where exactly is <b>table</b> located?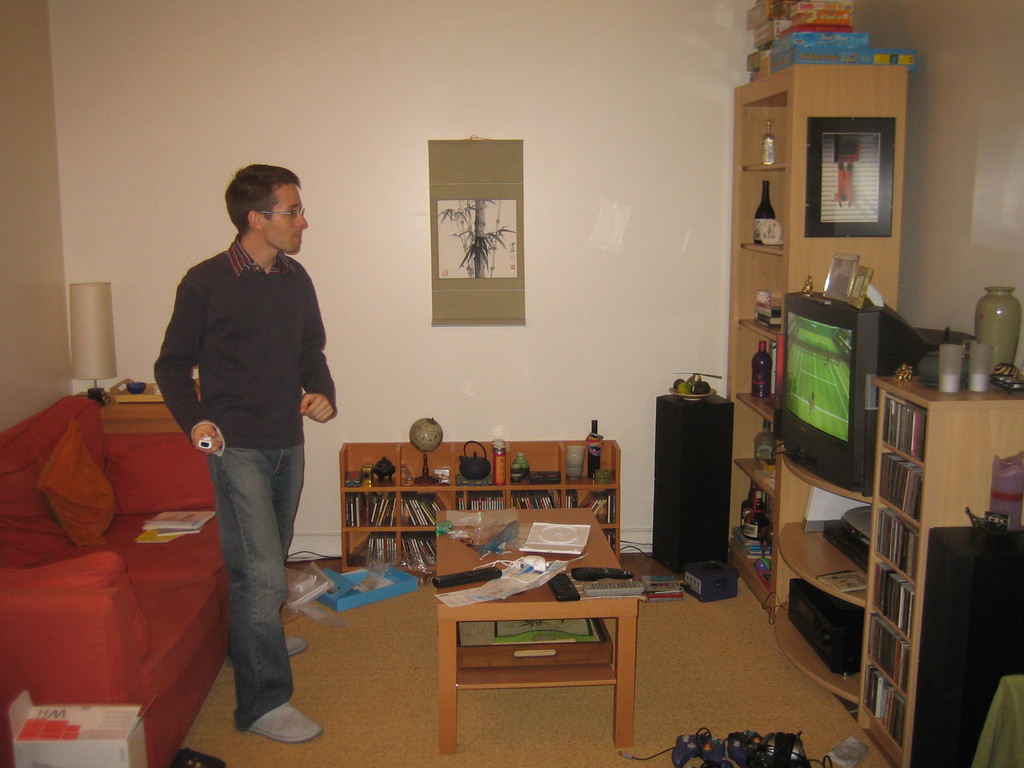
Its bounding box is {"x1": 373, "y1": 511, "x2": 653, "y2": 740}.
